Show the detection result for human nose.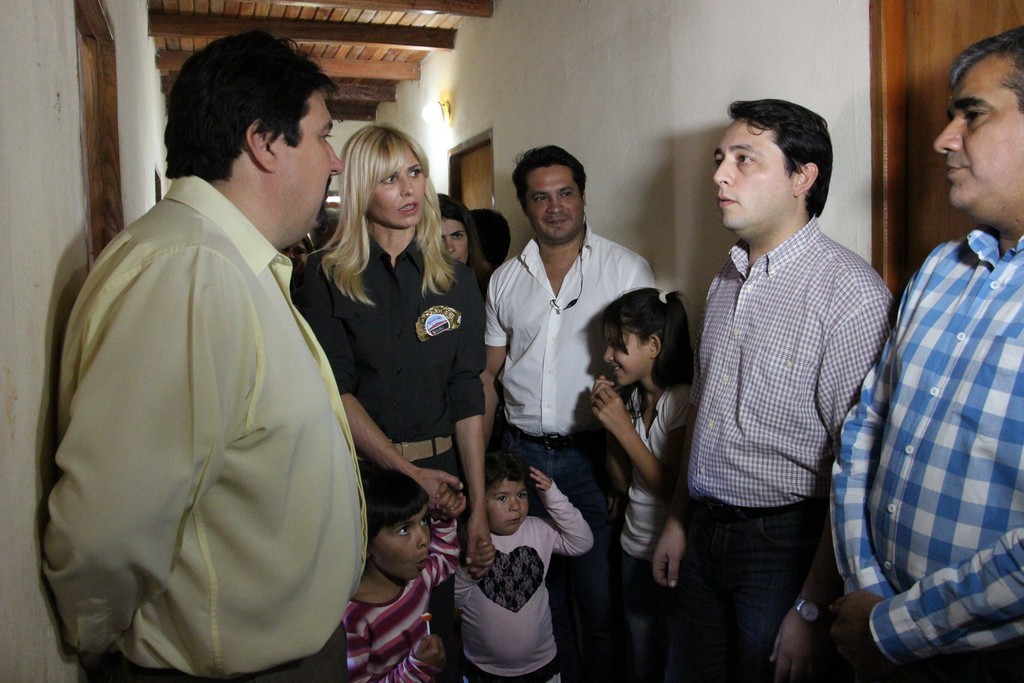
region(511, 500, 521, 513).
